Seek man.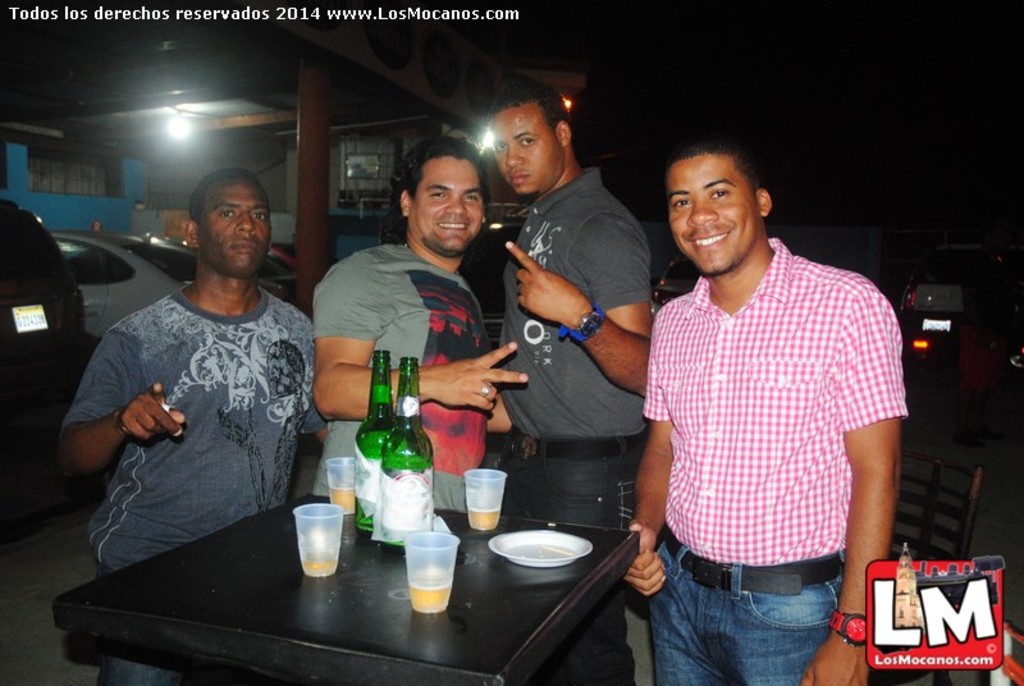
[left=308, top=137, right=525, bottom=514].
